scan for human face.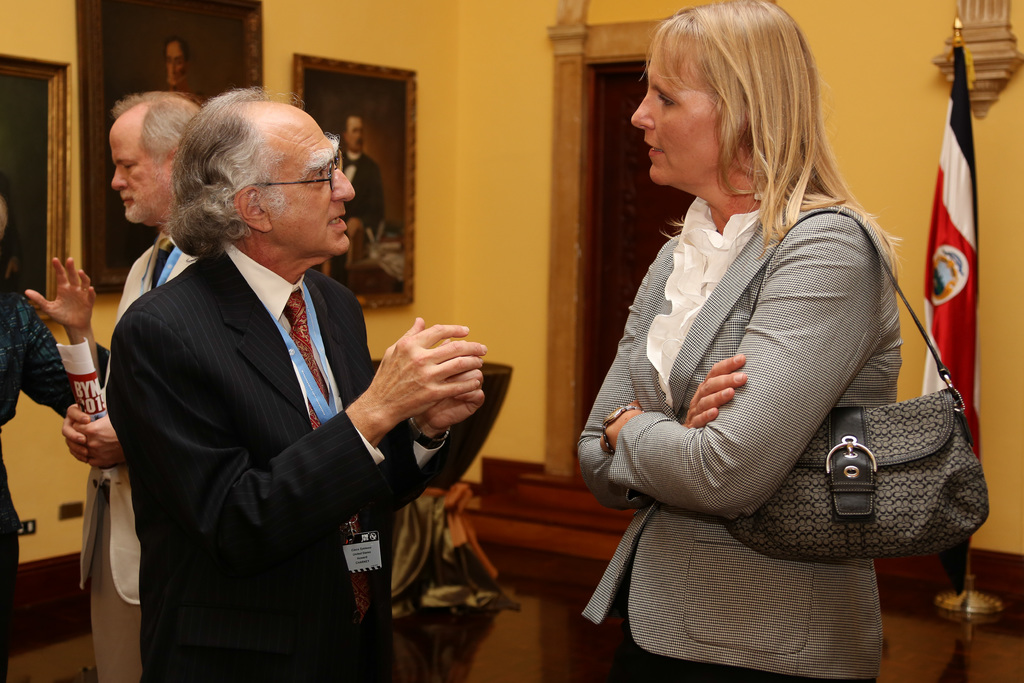
Scan result: box(110, 123, 173, 223).
